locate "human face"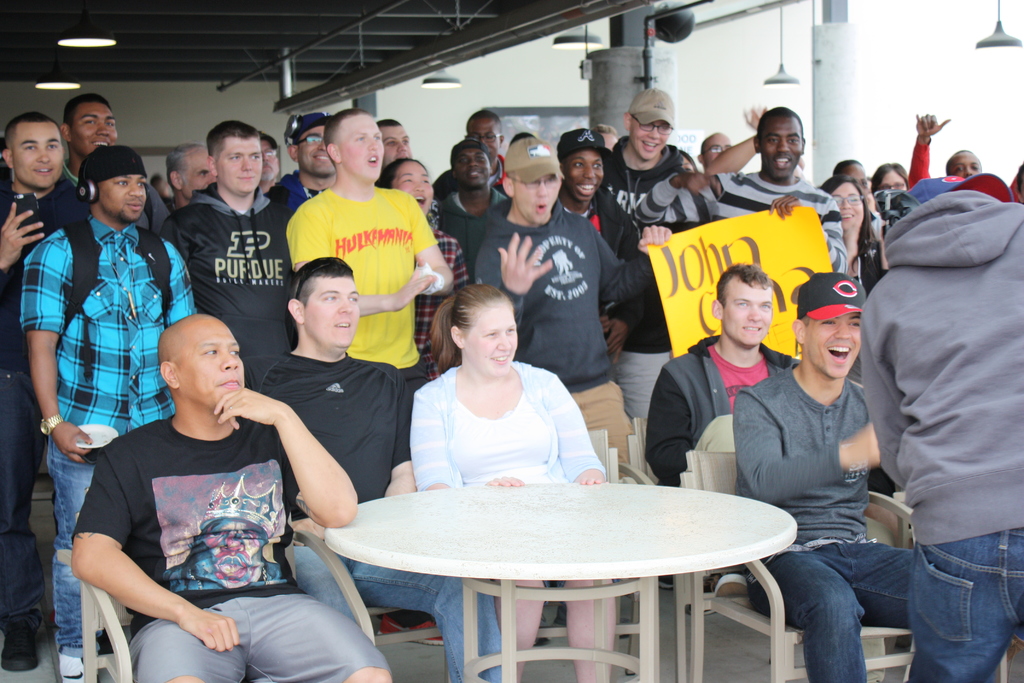
701/130/730/169
